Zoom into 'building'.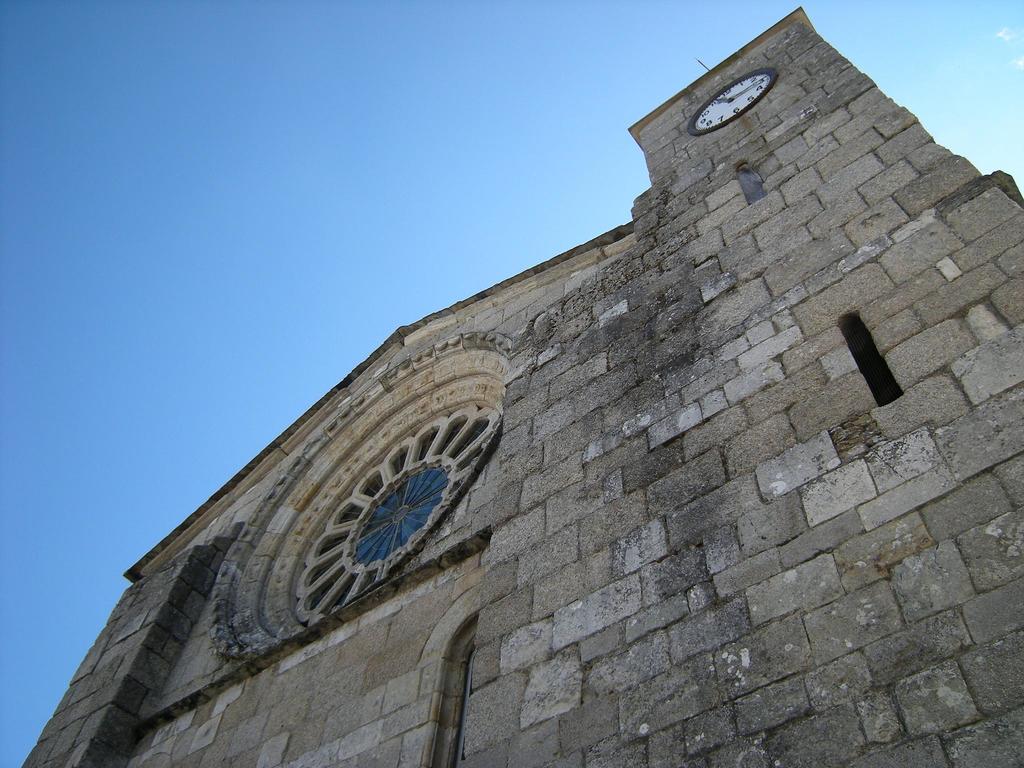
Zoom target: {"left": 23, "top": 6, "right": 1023, "bottom": 767}.
